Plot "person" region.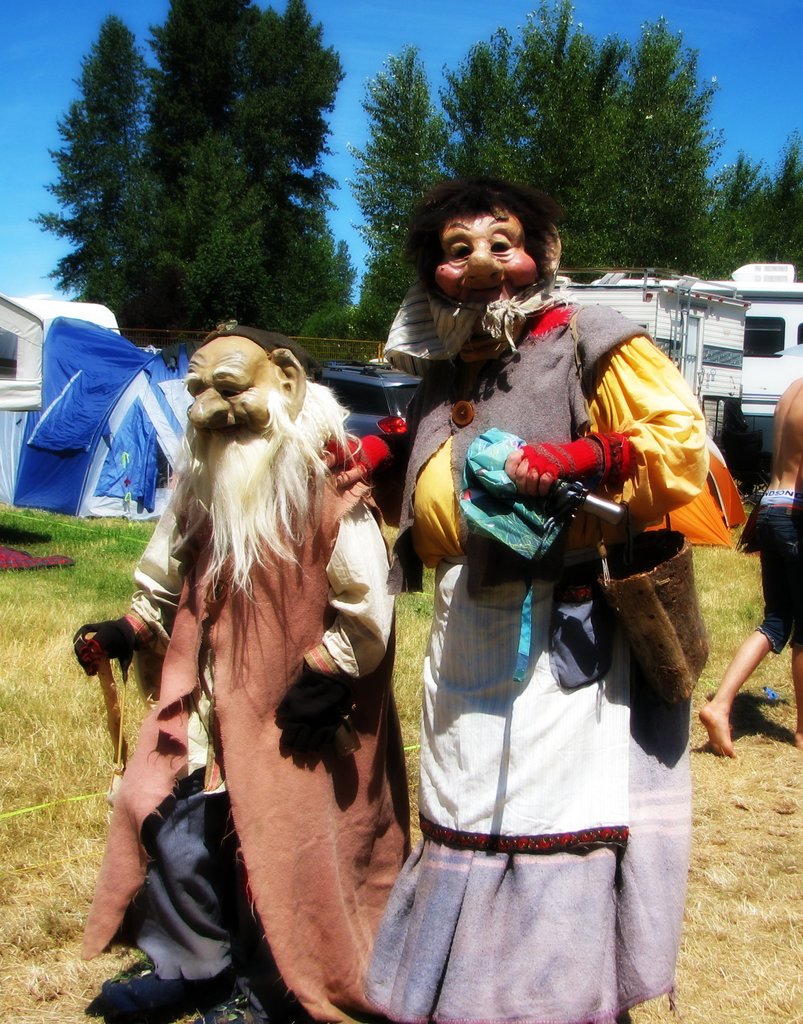
Plotted at x1=703 y1=365 x2=802 y2=753.
